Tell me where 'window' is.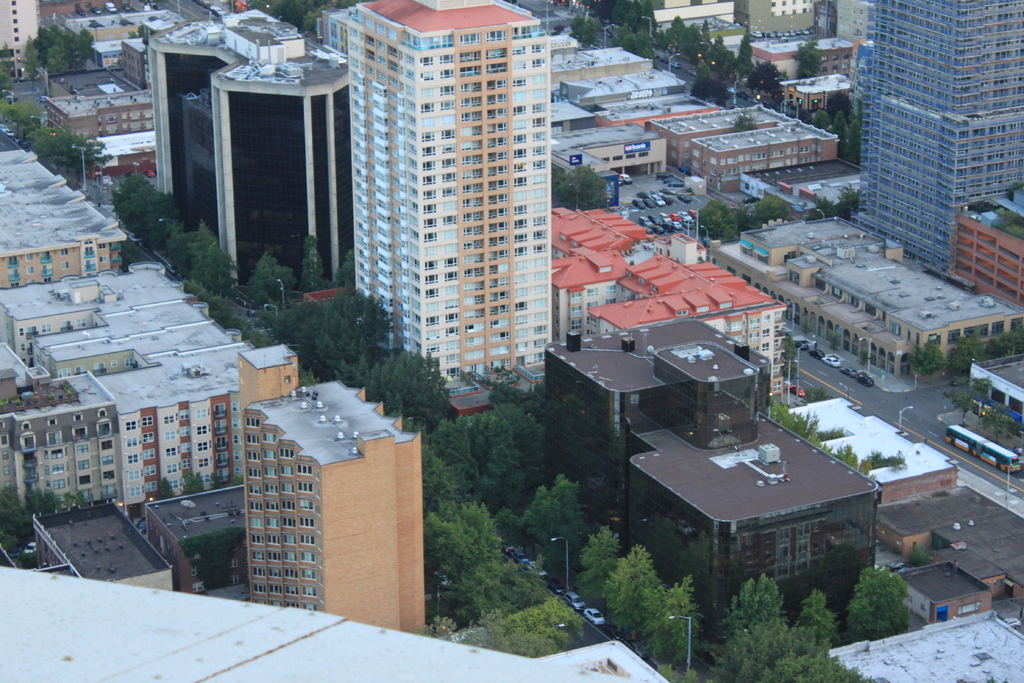
'window' is at (left=262, top=450, right=275, bottom=460).
